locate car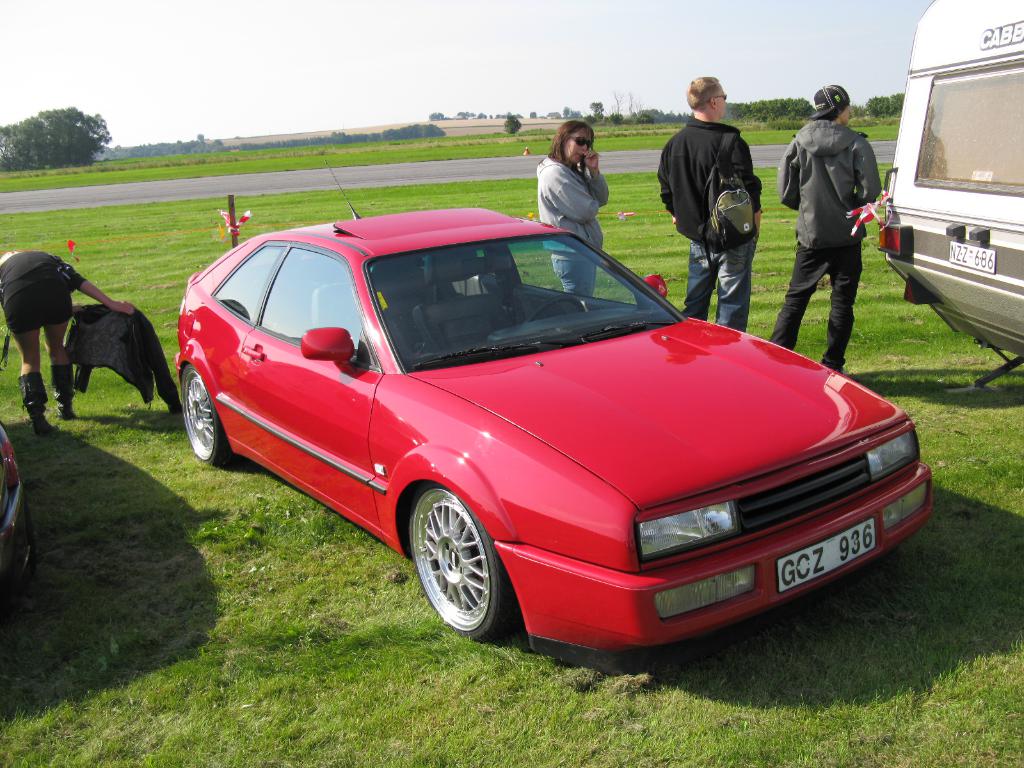
l=0, t=421, r=29, b=617
